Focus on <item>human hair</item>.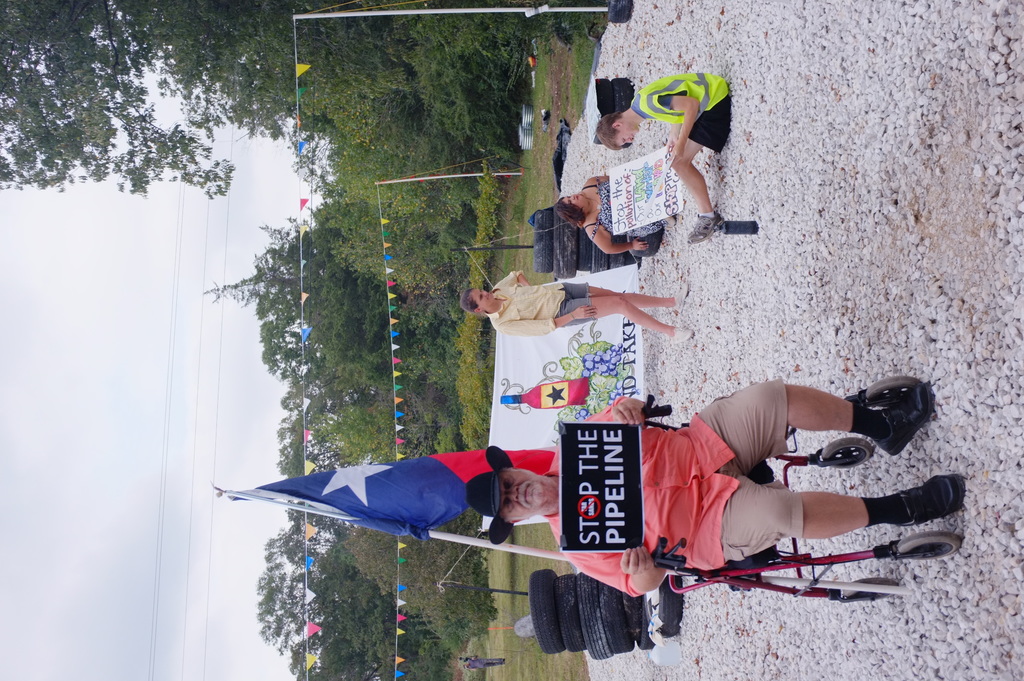
Focused at pyautogui.locateOnScreen(556, 191, 586, 232).
